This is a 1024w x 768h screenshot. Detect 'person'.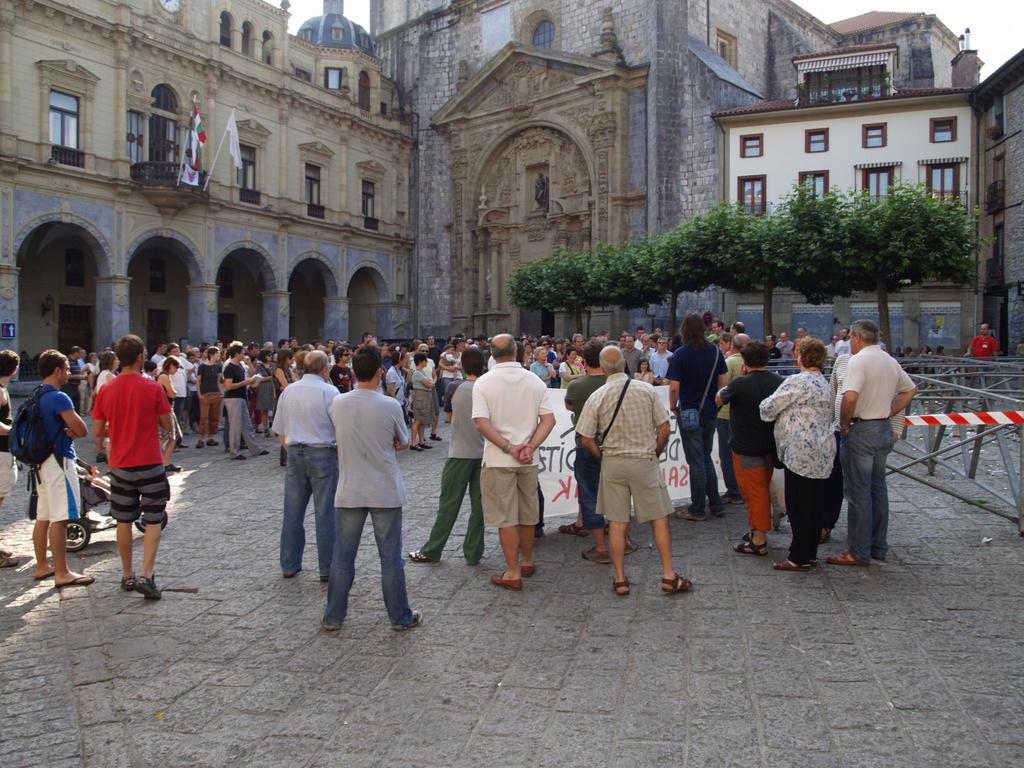
<box>760,337,845,566</box>.
